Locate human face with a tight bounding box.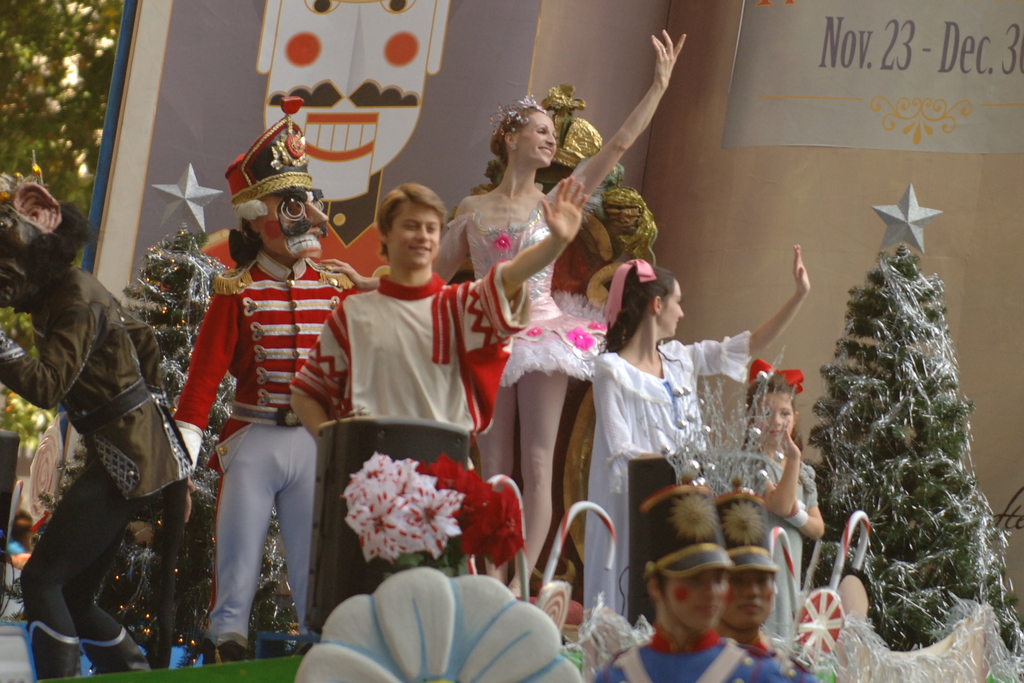
[660,280,685,336].
